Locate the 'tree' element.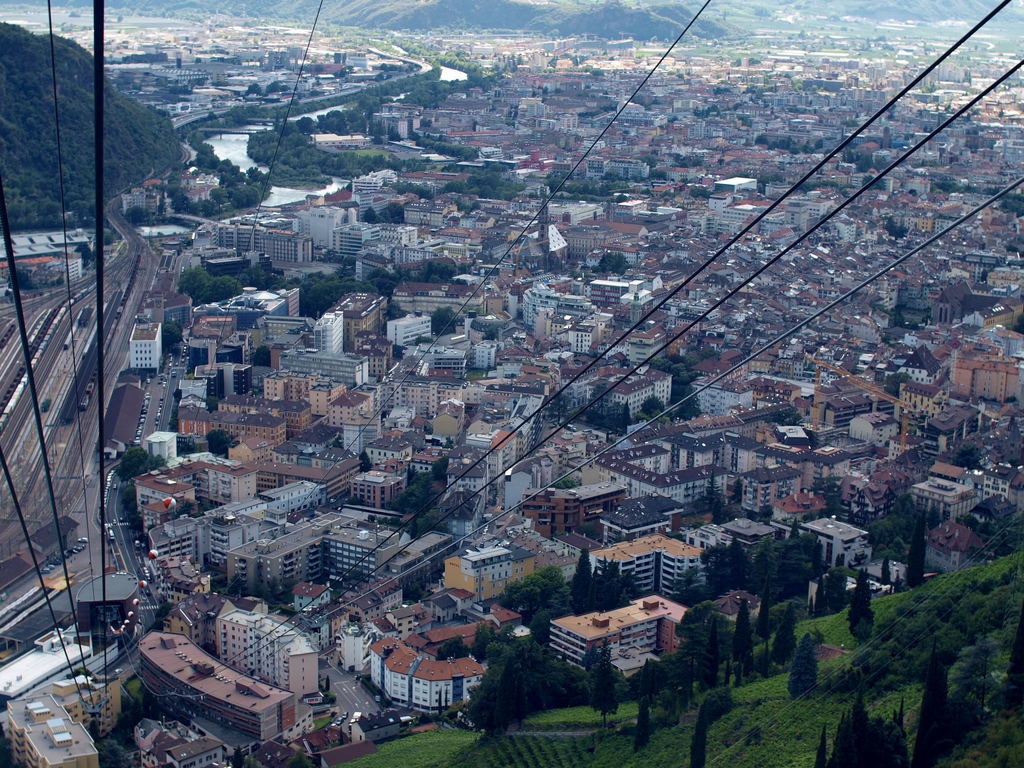
Element bbox: rect(556, 542, 630, 613).
